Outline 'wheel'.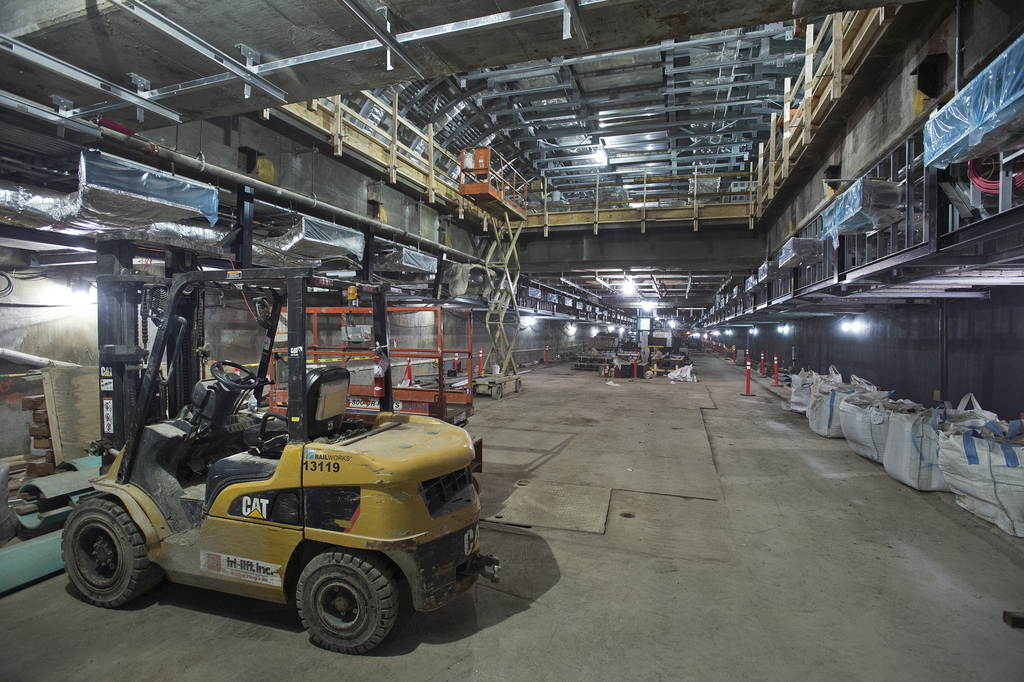
Outline: rect(209, 359, 255, 388).
